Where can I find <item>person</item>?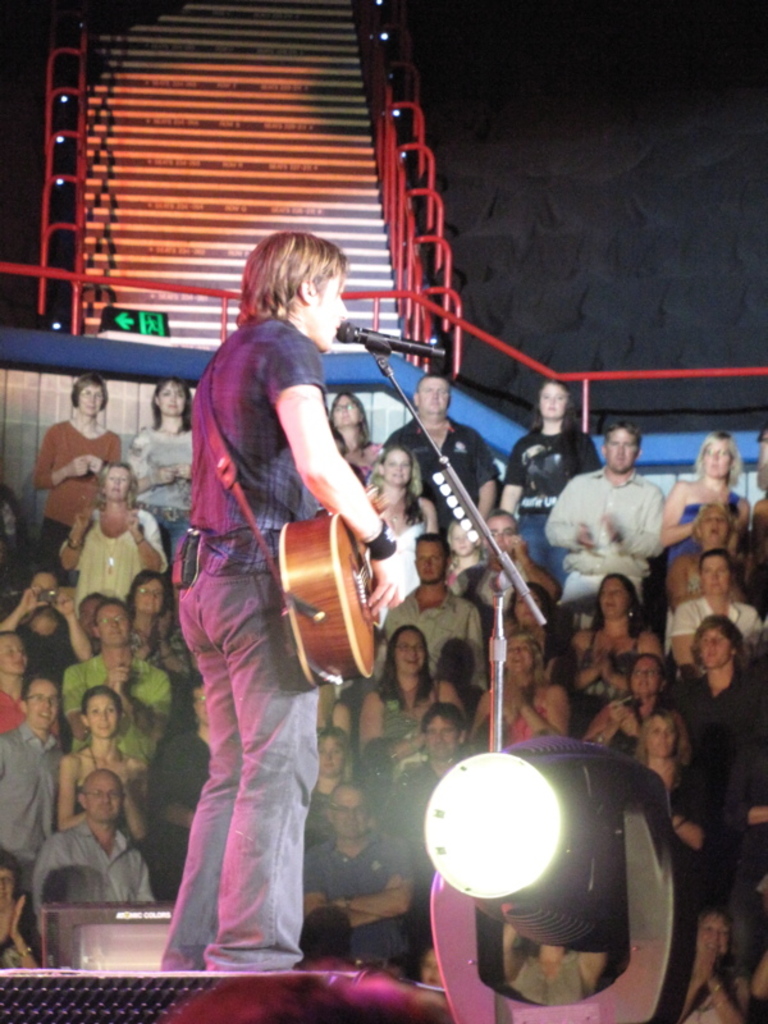
You can find it at select_region(55, 460, 168, 613).
